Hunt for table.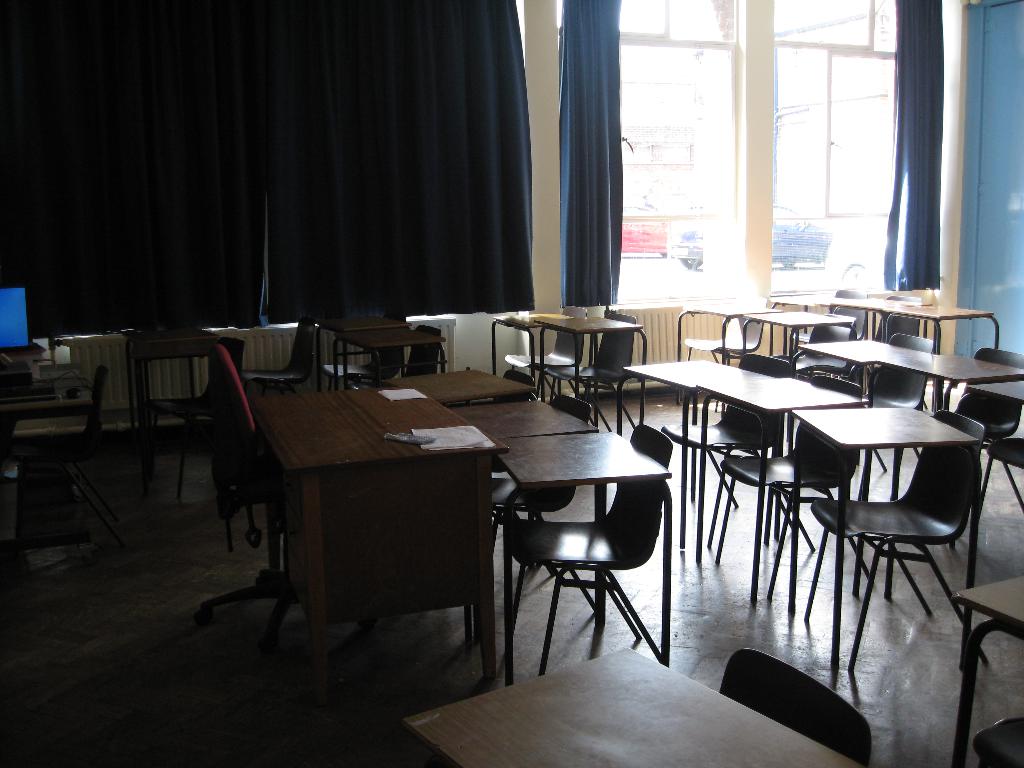
Hunted down at 814,289,1004,352.
